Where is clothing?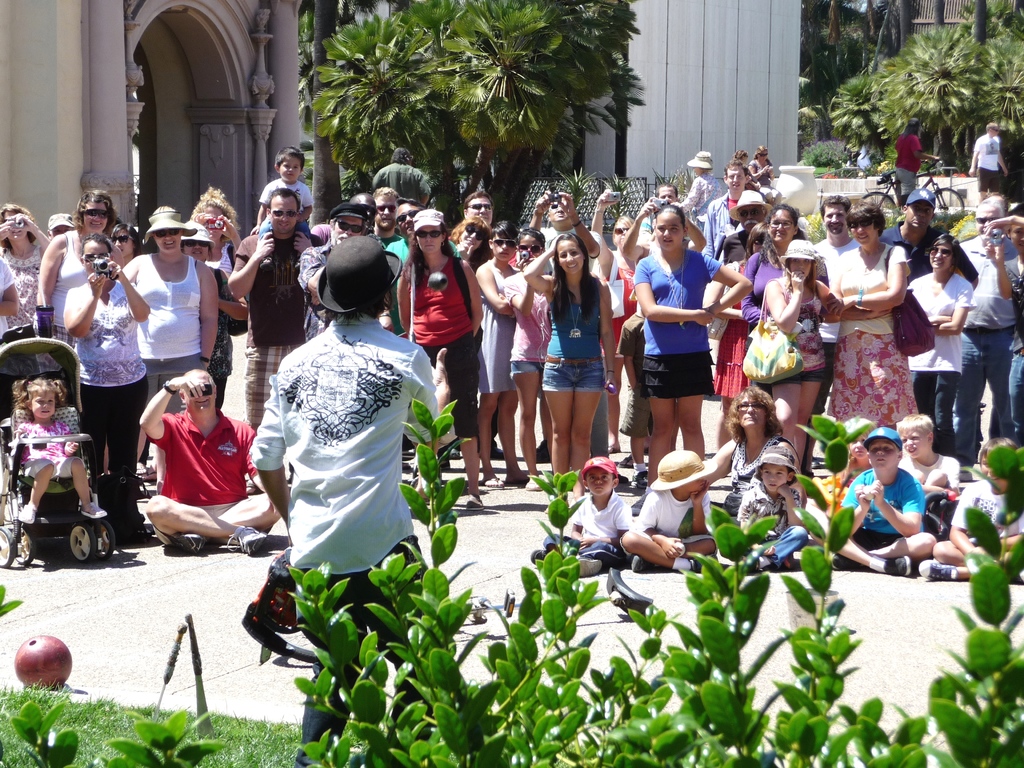
246/278/431/608.
